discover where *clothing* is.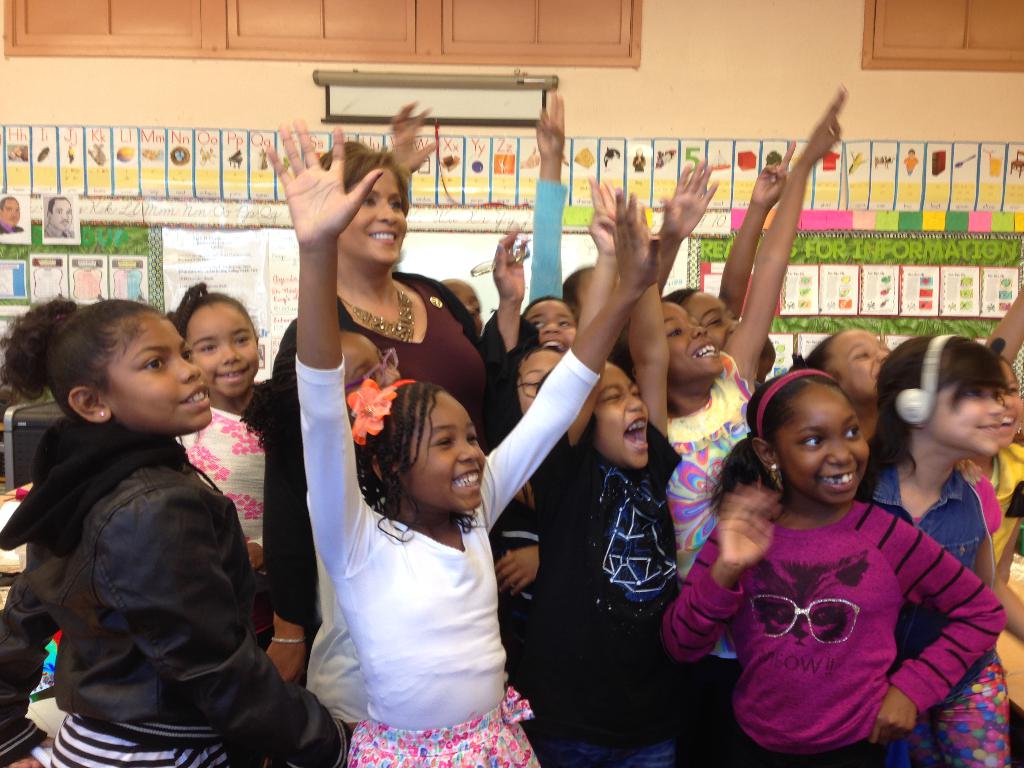
Discovered at select_region(856, 442, 1019, 767).
